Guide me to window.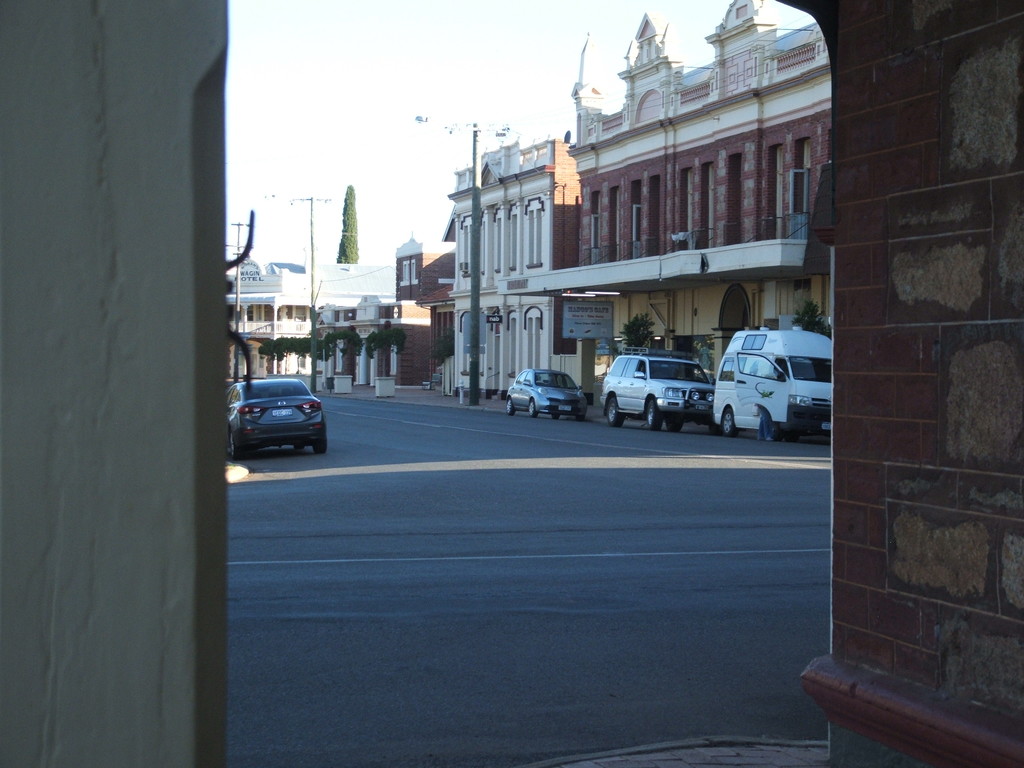
Guidance: 509/214/518/271.
